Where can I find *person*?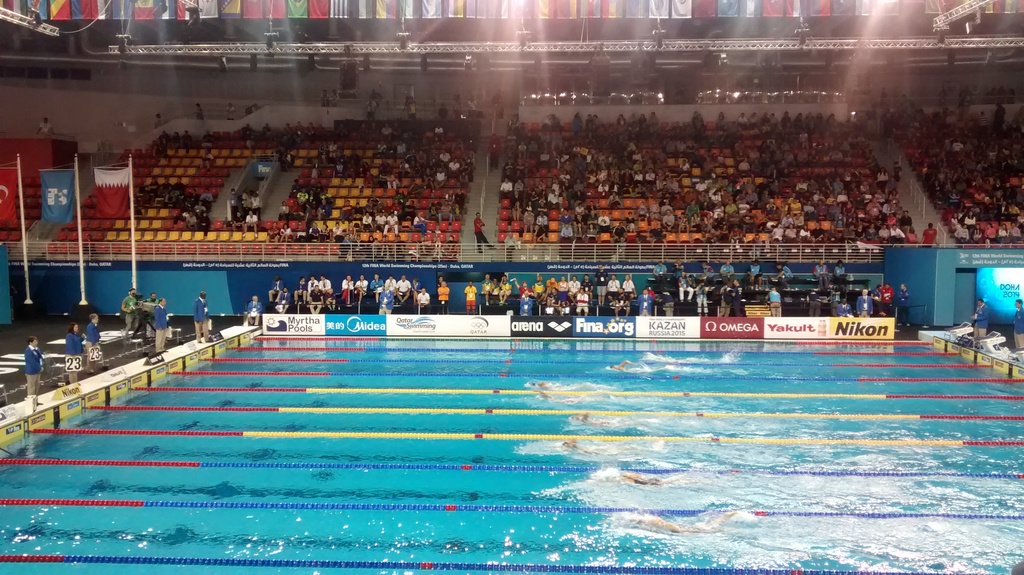
You can find it at select_region(414, 285, 429, 311).
